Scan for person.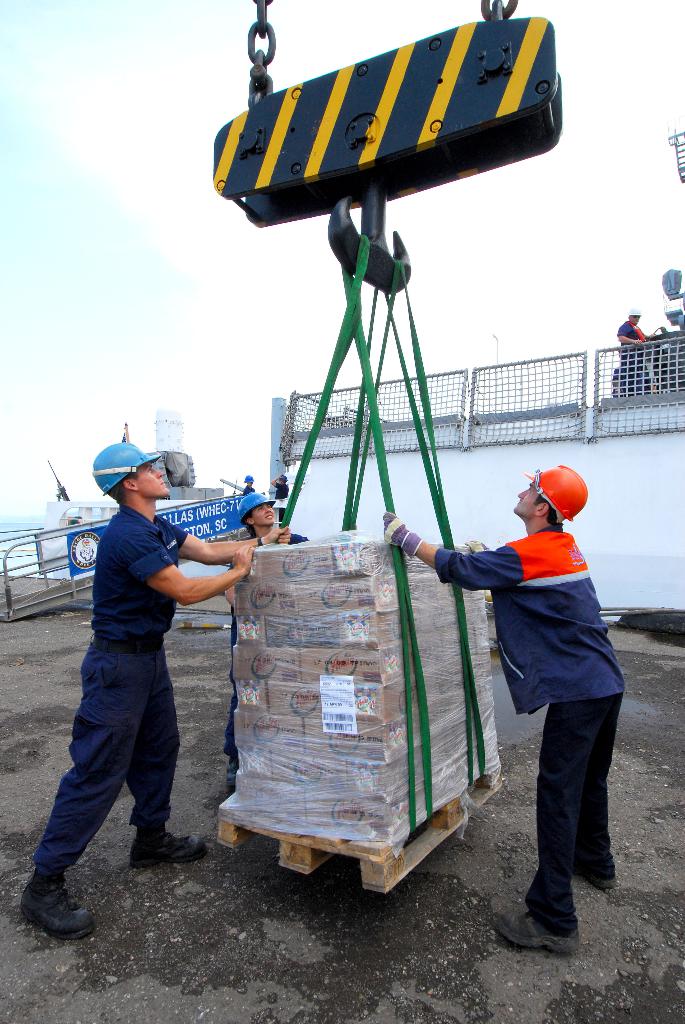
Scan result: bbox(613, 311, 656, 397).
